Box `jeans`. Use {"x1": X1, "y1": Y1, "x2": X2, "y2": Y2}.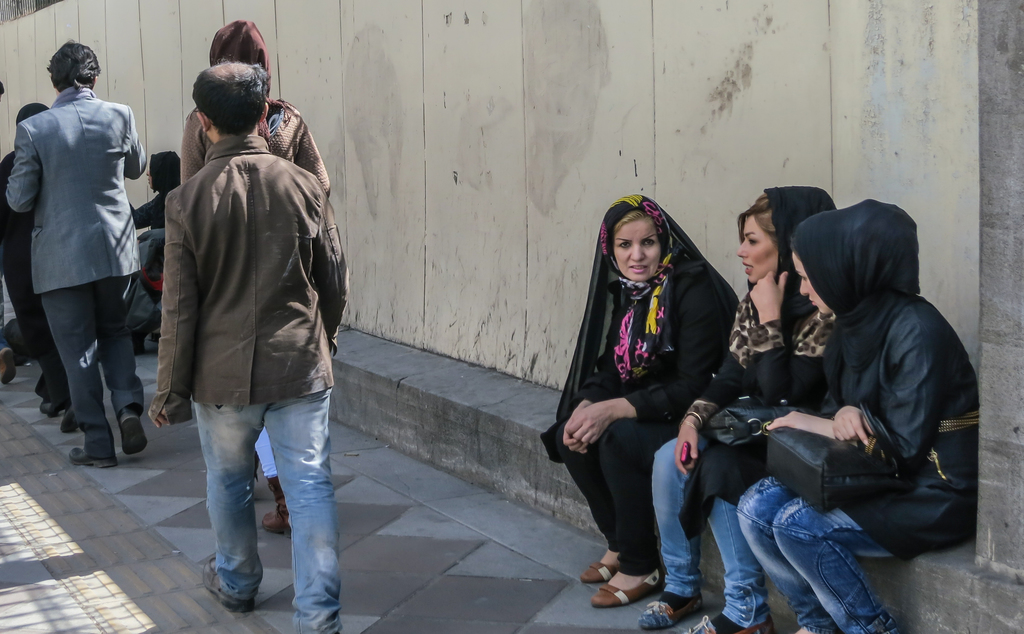
{"x1": 170, "y1": 380, "x2": 334, "y2": 610}.
